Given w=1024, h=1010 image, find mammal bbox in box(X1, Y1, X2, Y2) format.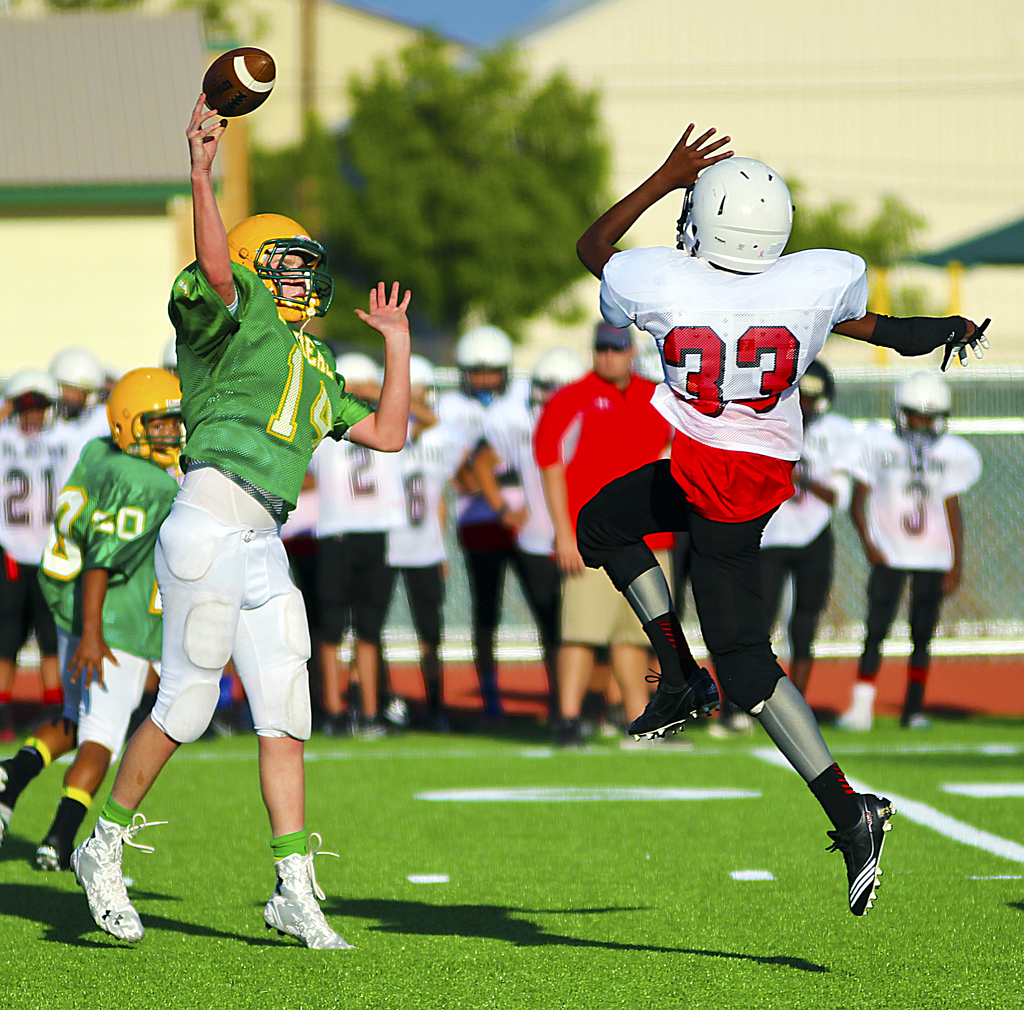
box(758, 364, 850, 692).
